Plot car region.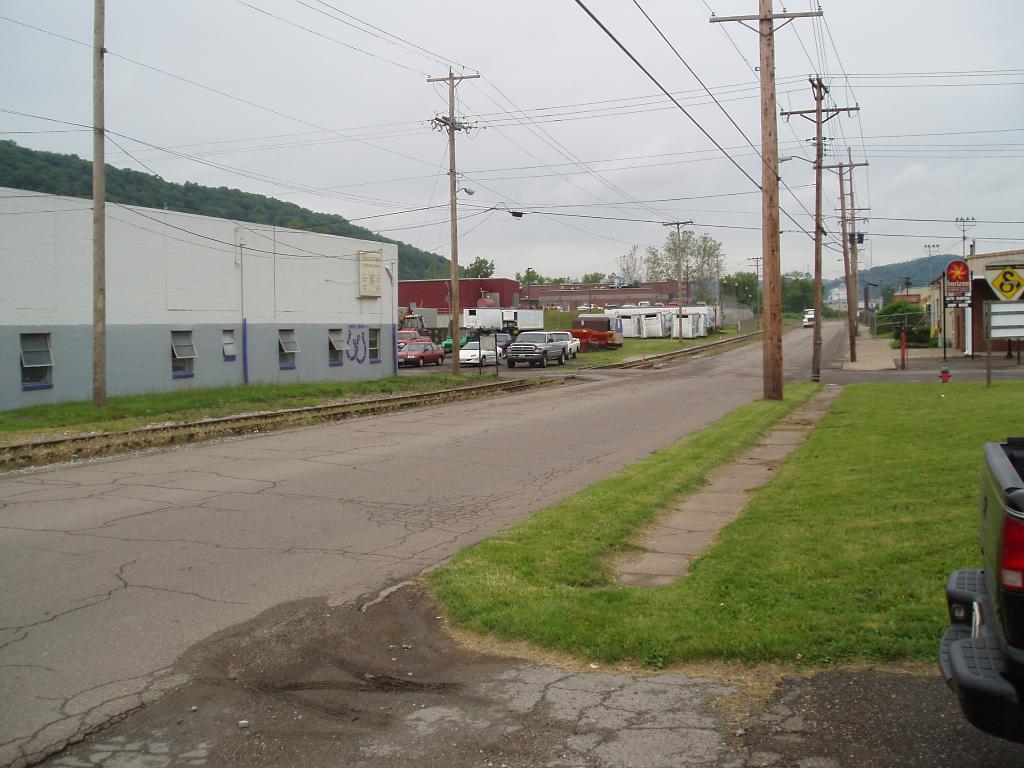
Plotted at 452:339:500:363.
